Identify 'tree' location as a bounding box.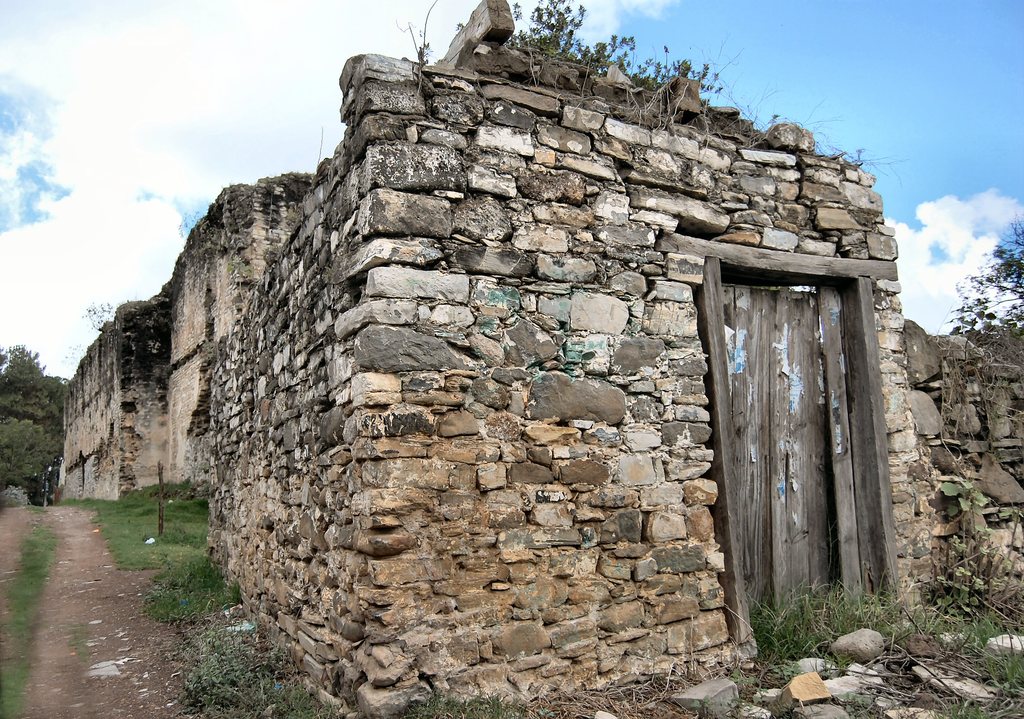
locate(0, 343, 60, 421).
